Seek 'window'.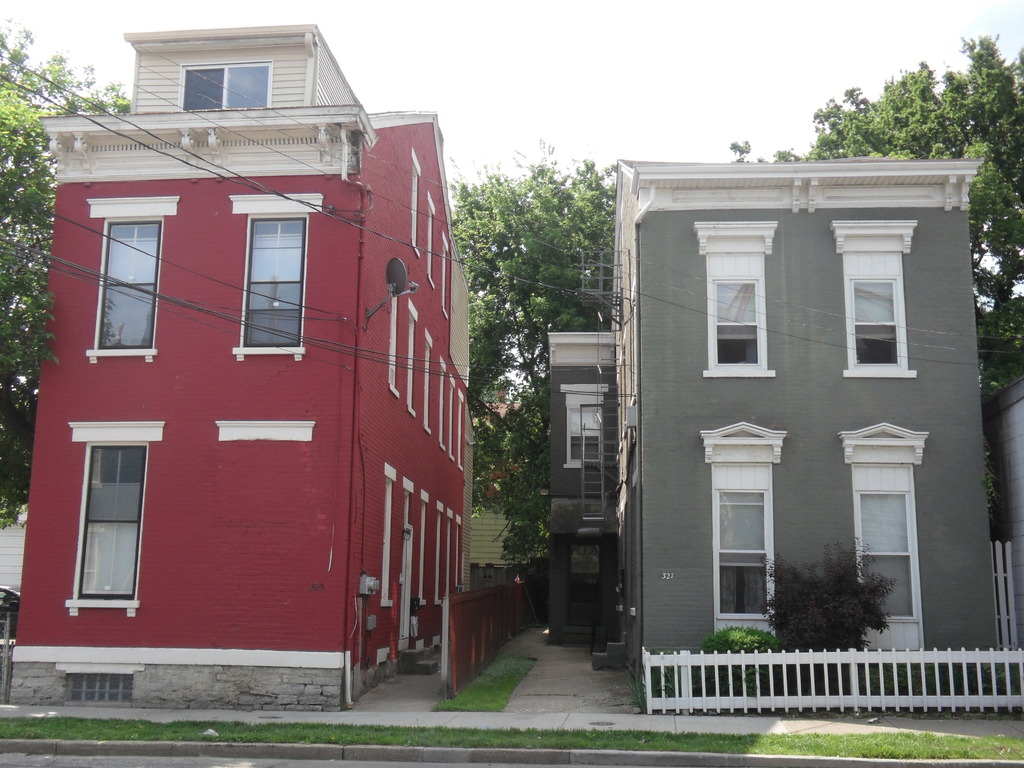
BBox(721, 488, 766, 620).
